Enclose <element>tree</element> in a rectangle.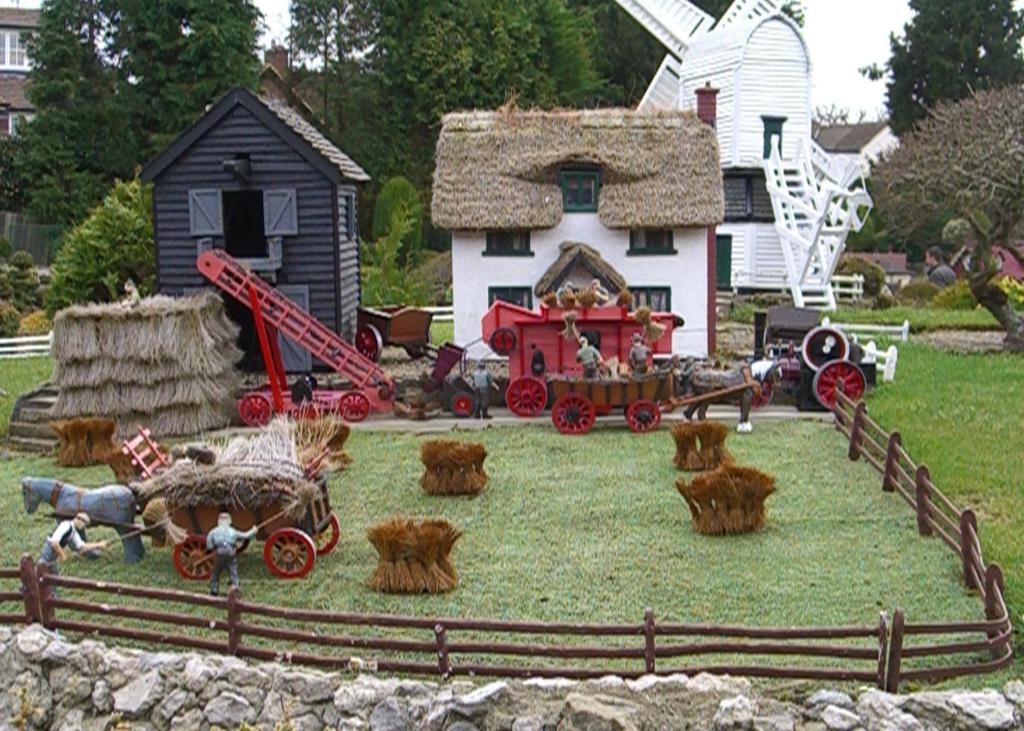
region(50, 176, 163, 304).
